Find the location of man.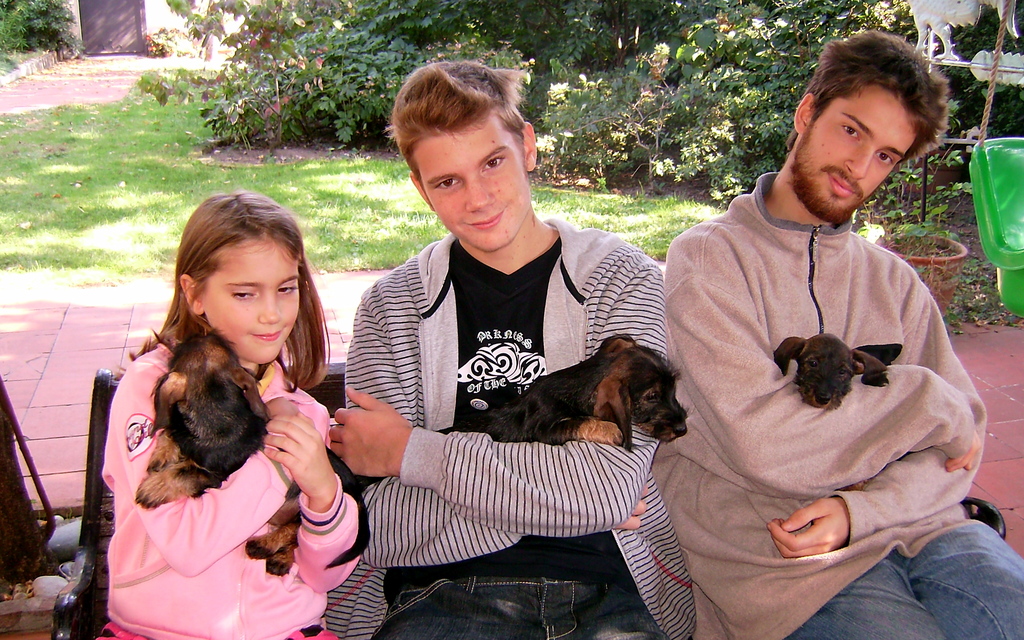
Location: select_region(326, 60, 662, 639).
